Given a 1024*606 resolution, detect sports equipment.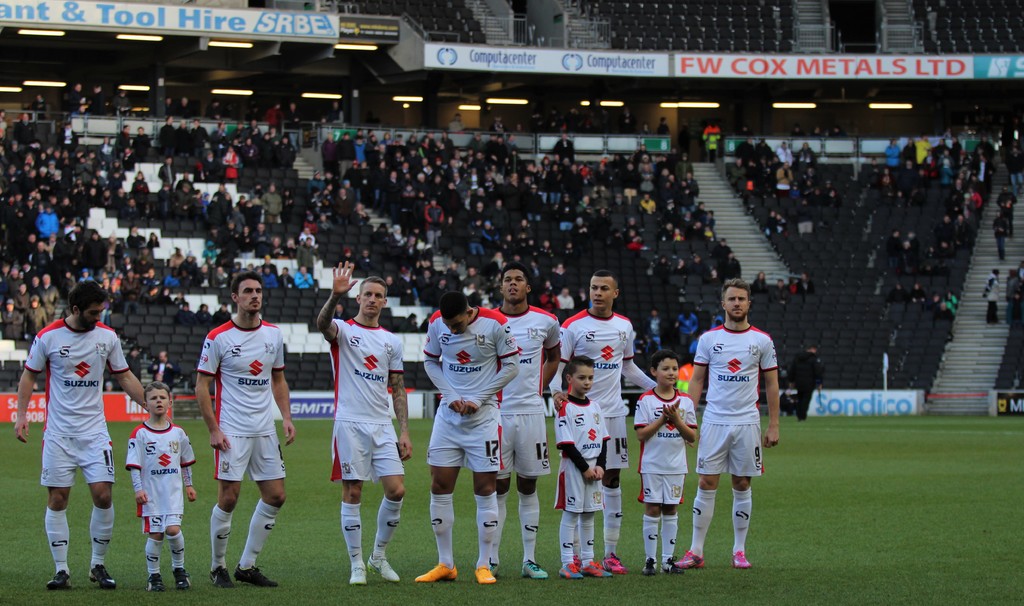
box(47, 569, 70, 589).
